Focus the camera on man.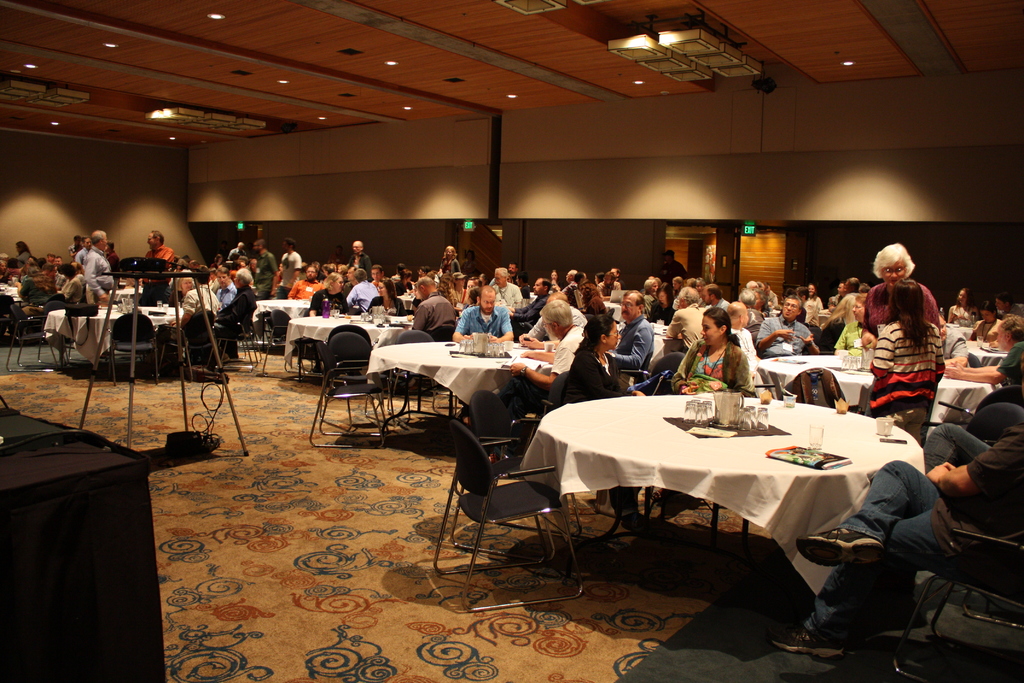
Focus region: 70, 234, 81, 251.
